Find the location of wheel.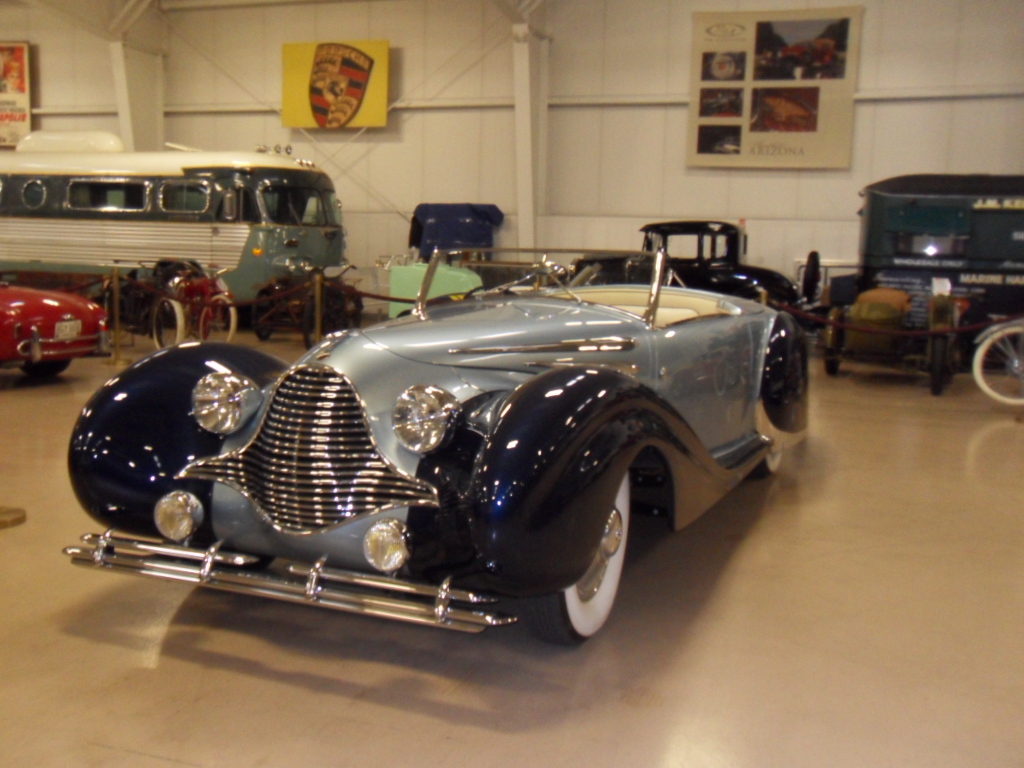
Location: bbox=(303, 292, 326, 350).
